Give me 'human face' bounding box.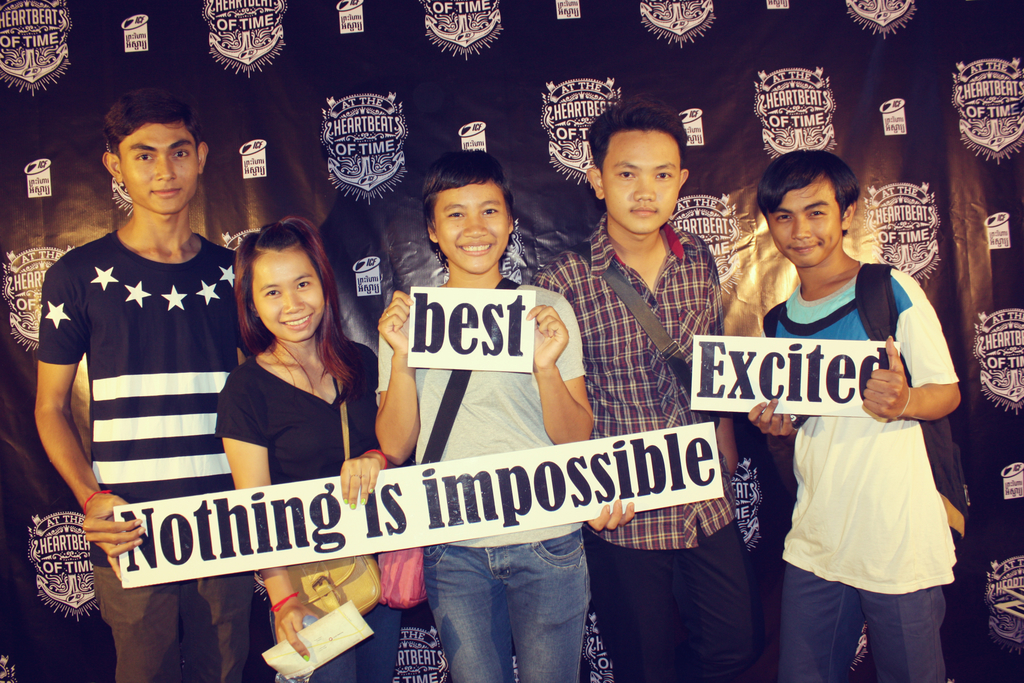
[left=767, top=176, right=842, bottom=268].
